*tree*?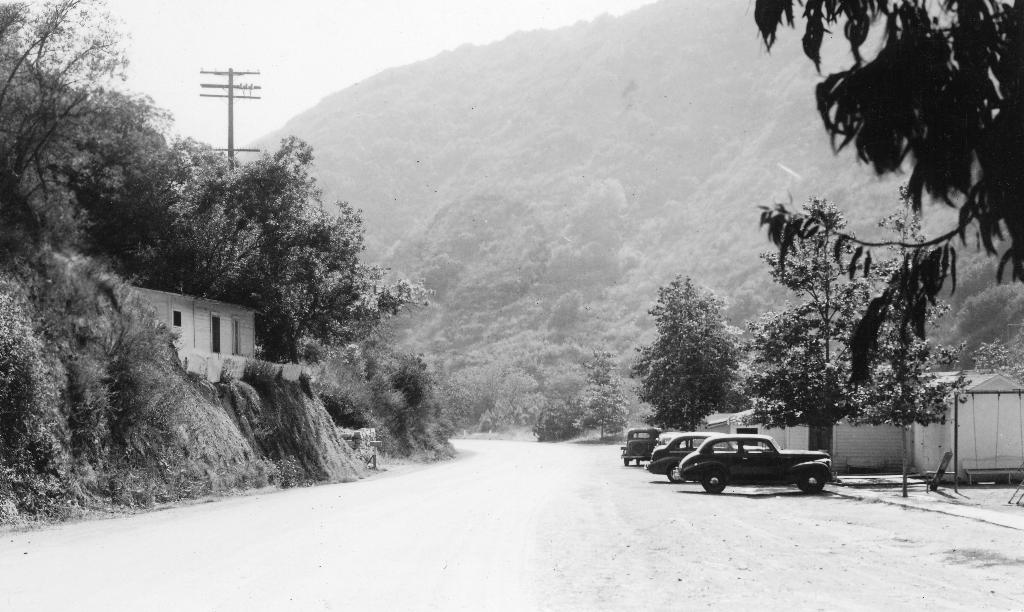
BBox(851, 179, 968, 499)
